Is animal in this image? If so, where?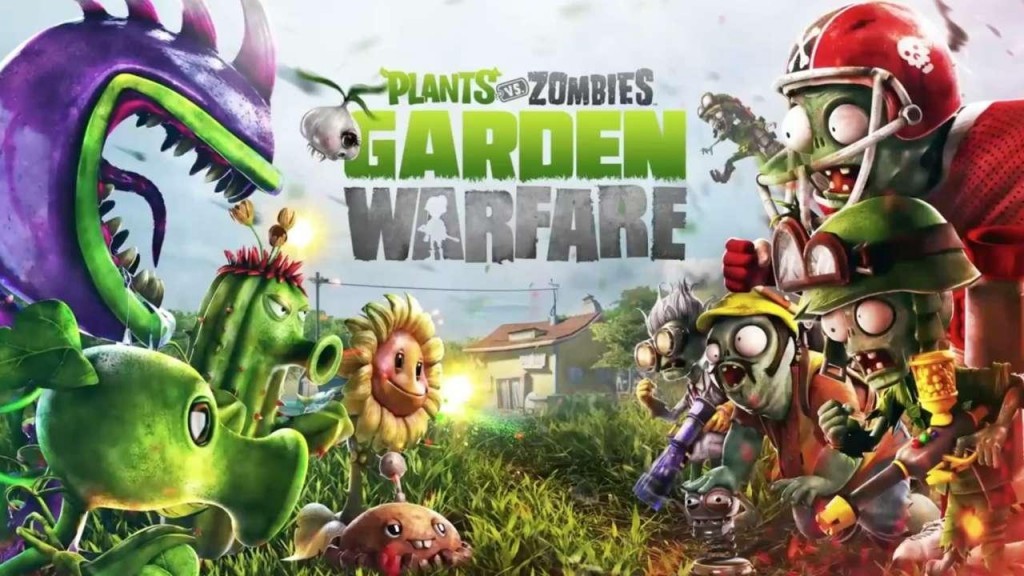
Yes, at region(323, 499, 466, 575).
